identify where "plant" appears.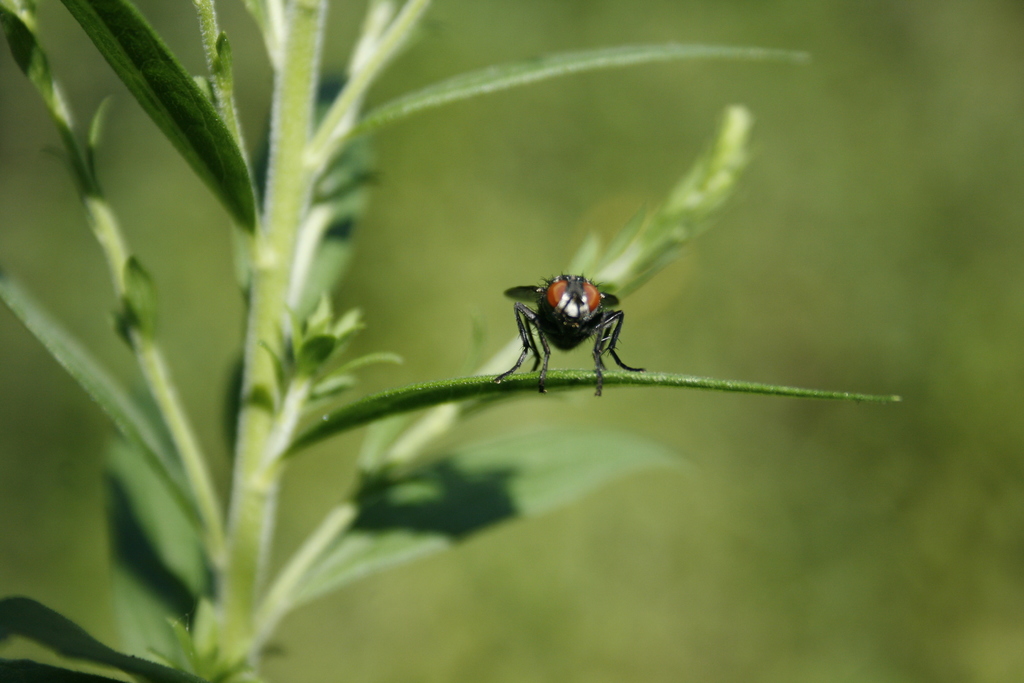
Appears at detection(0, 0, 899, 682).
